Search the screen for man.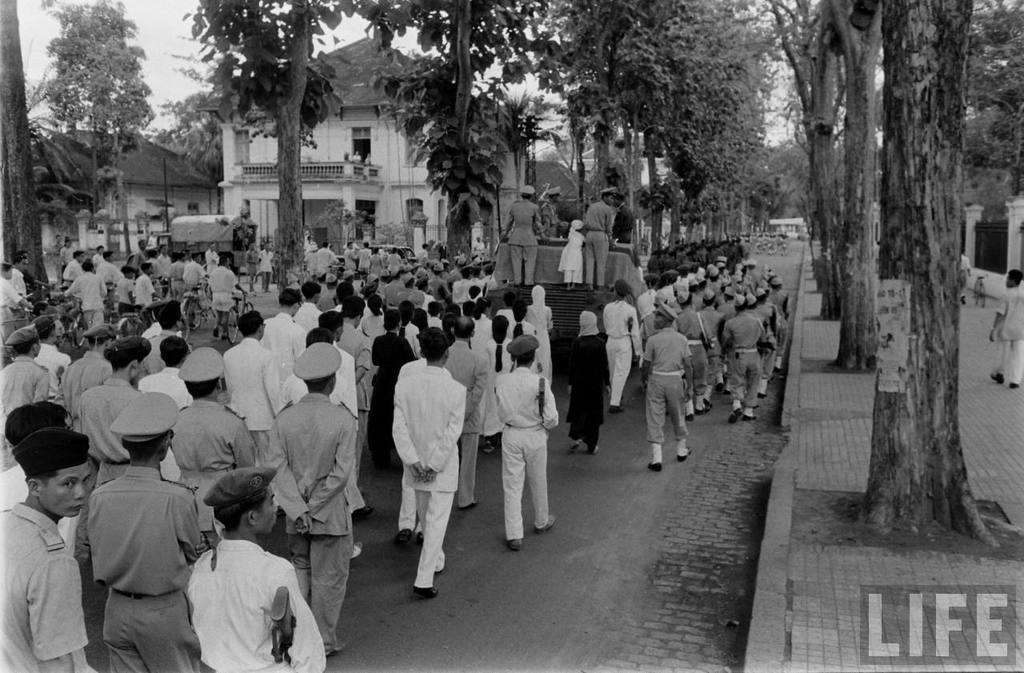
Found at 170,253,186,298.
